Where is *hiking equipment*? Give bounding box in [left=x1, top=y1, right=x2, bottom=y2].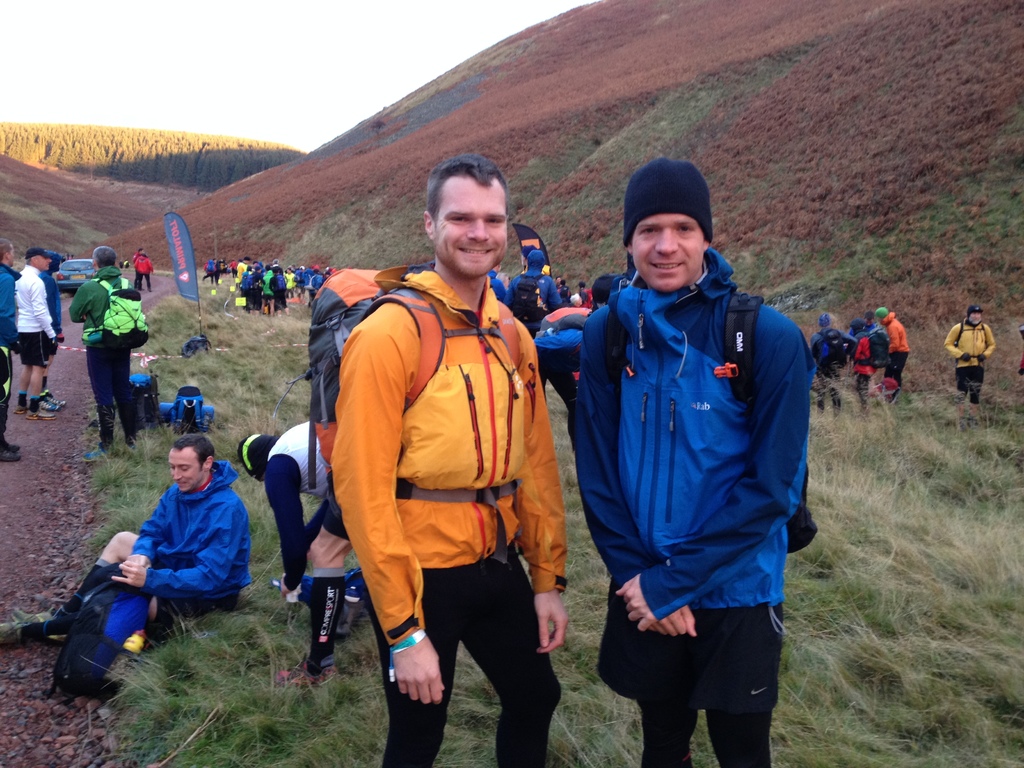
[left=78, top=269, right=154, bottom=352].
